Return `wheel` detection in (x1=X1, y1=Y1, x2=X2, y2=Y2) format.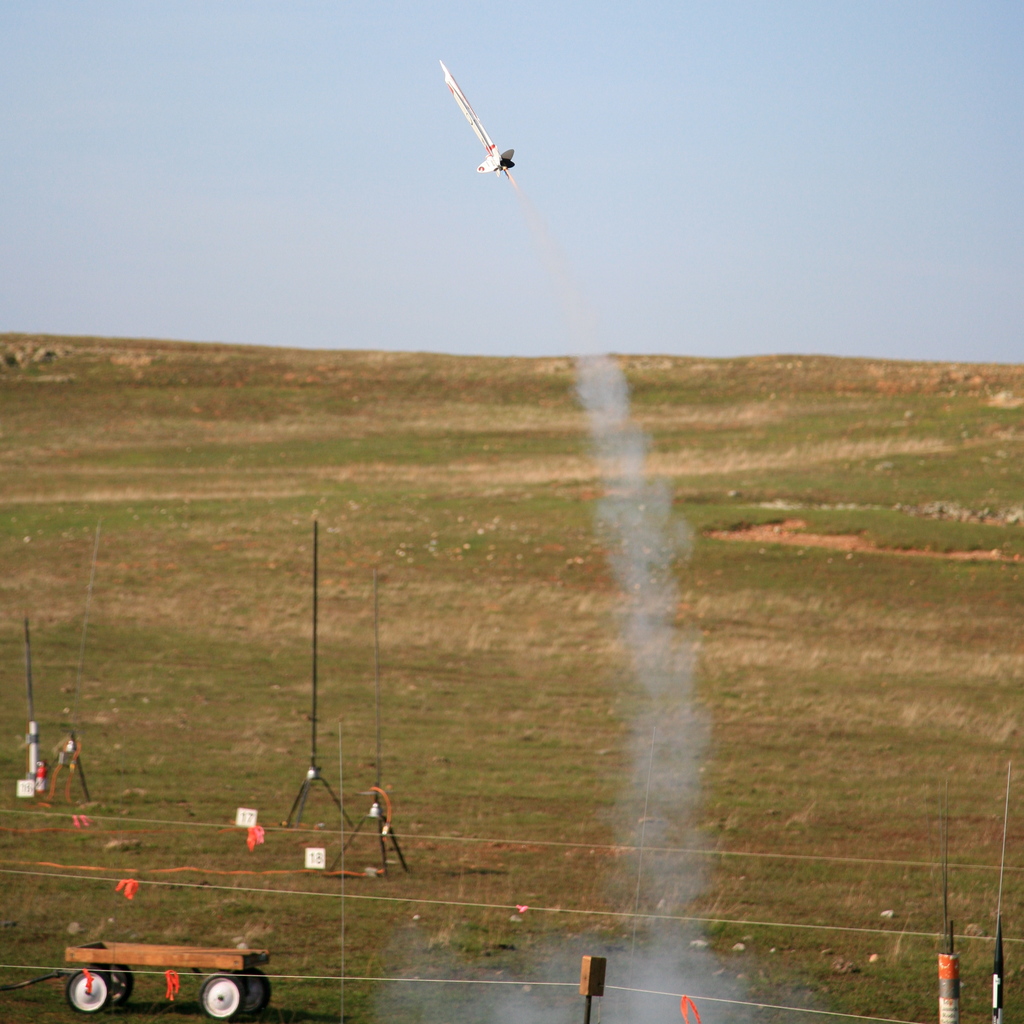
(x1=110, y1=965, x2=132, y2=1007).
